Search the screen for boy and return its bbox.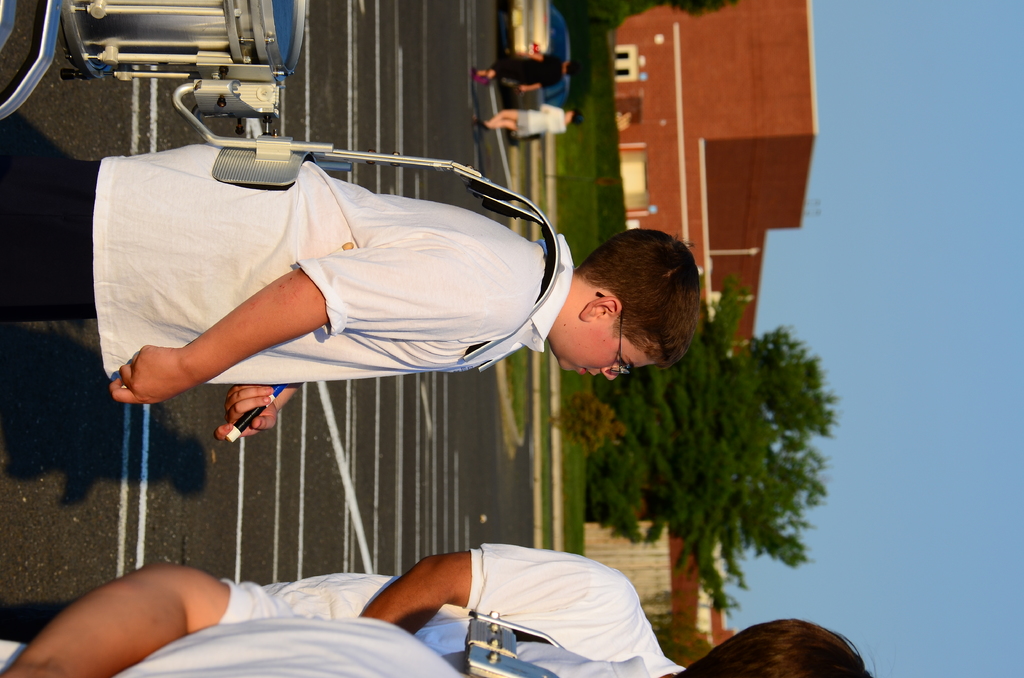
Found: l=0, t=141, r=701, b=436.
